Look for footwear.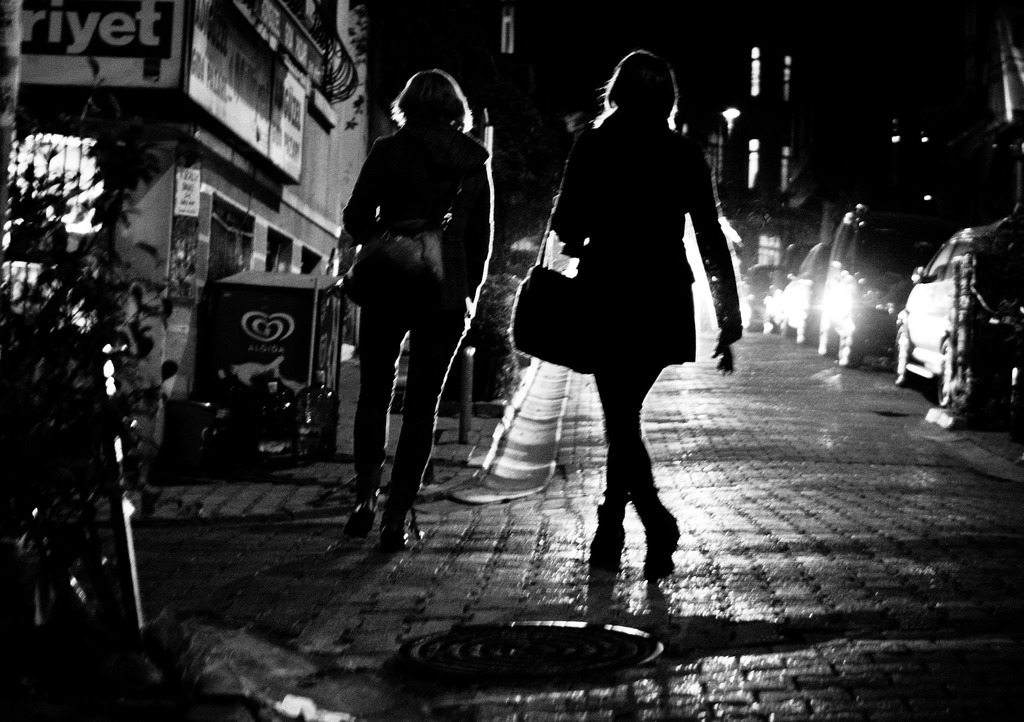
Found: [x1=648, y1=500, x2=680, y2=582].
